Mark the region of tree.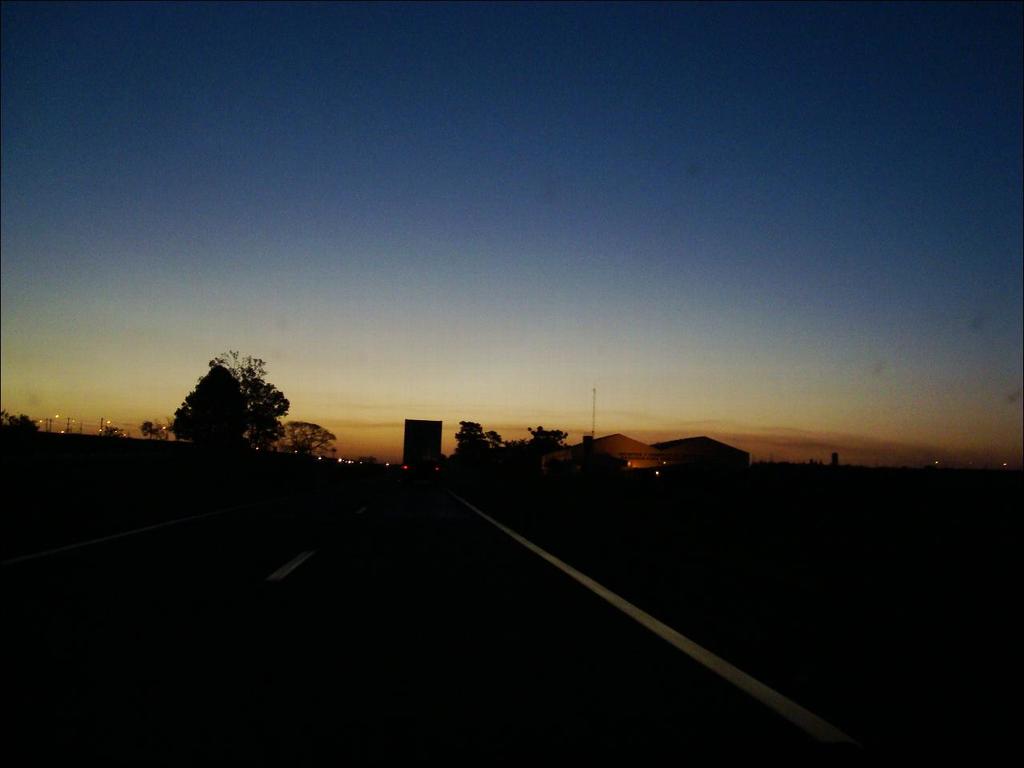
Region: 442, 428, 506, 466.
